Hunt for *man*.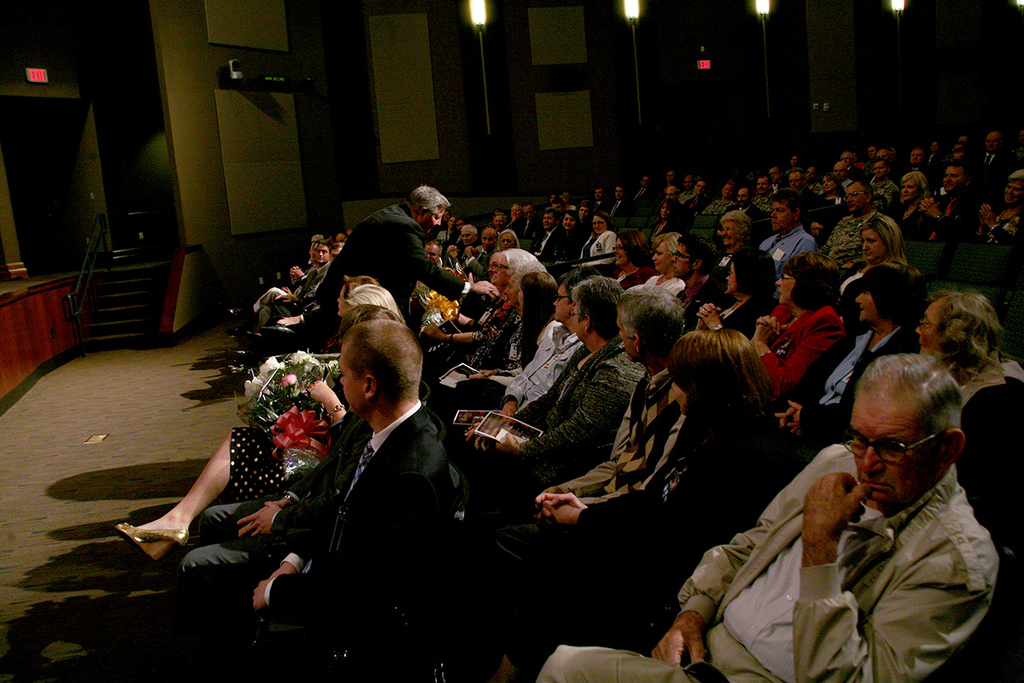
Hunted down at crop(531, 353, 993, 680).
